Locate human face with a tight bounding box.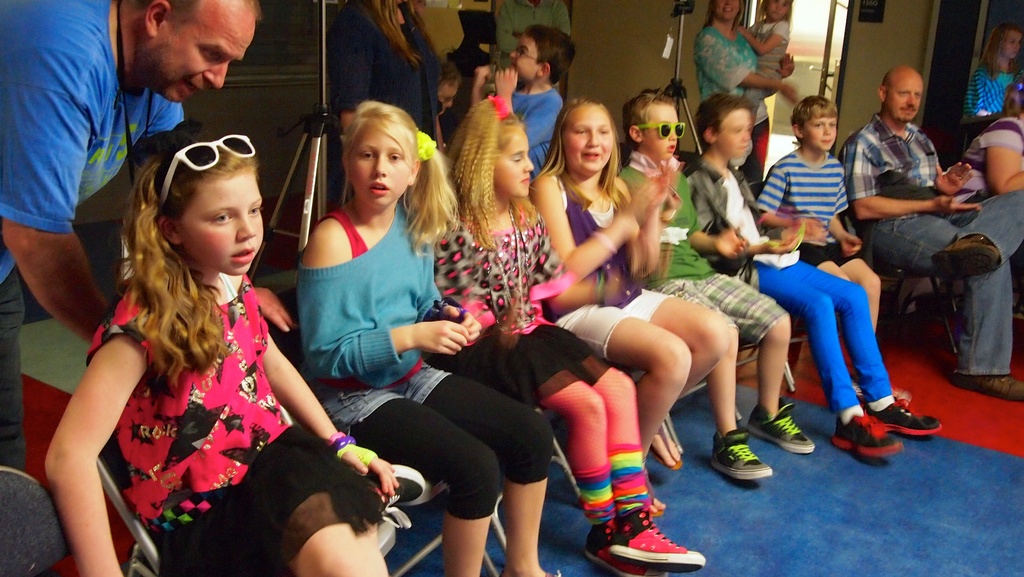
Rect(508, 34, 536, 82).
